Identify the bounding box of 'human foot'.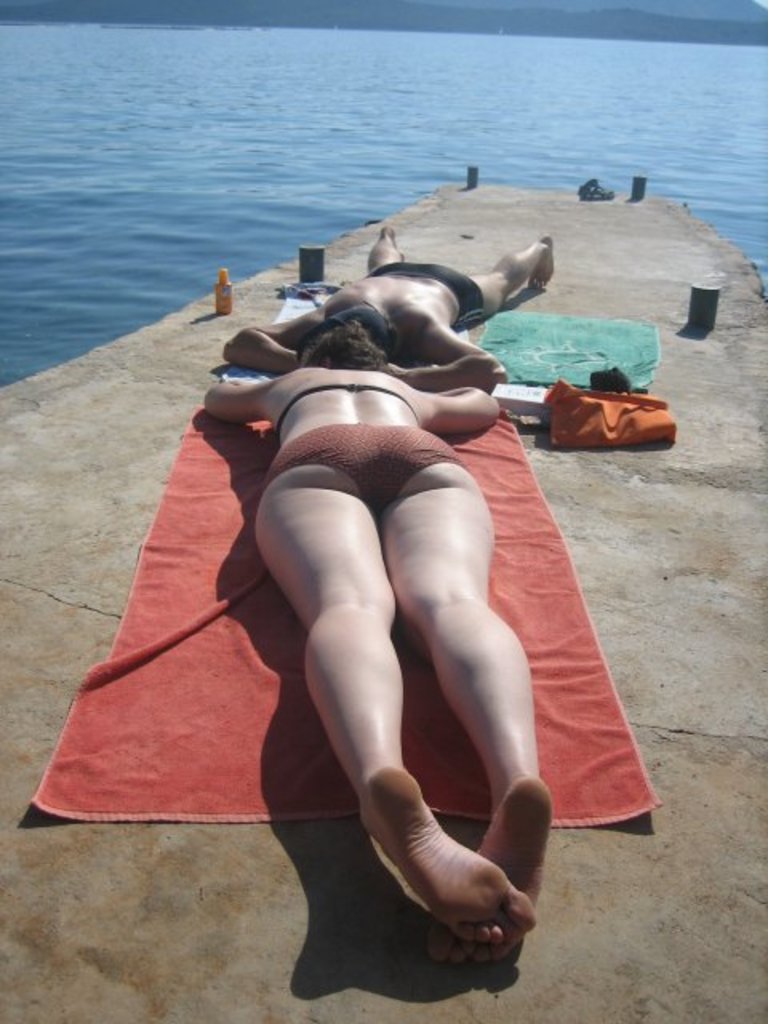
{"x1": 354, "y1": 760, "x2": 542, "y2": 941}.
